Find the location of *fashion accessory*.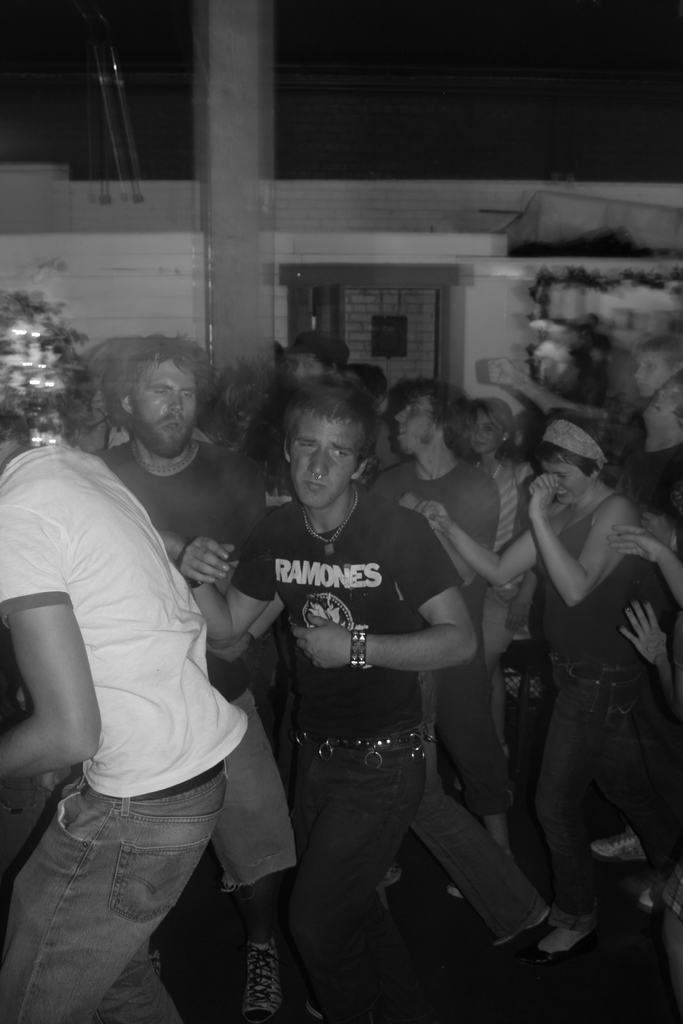
Location: bbox=[491, 905, 547, 949].
